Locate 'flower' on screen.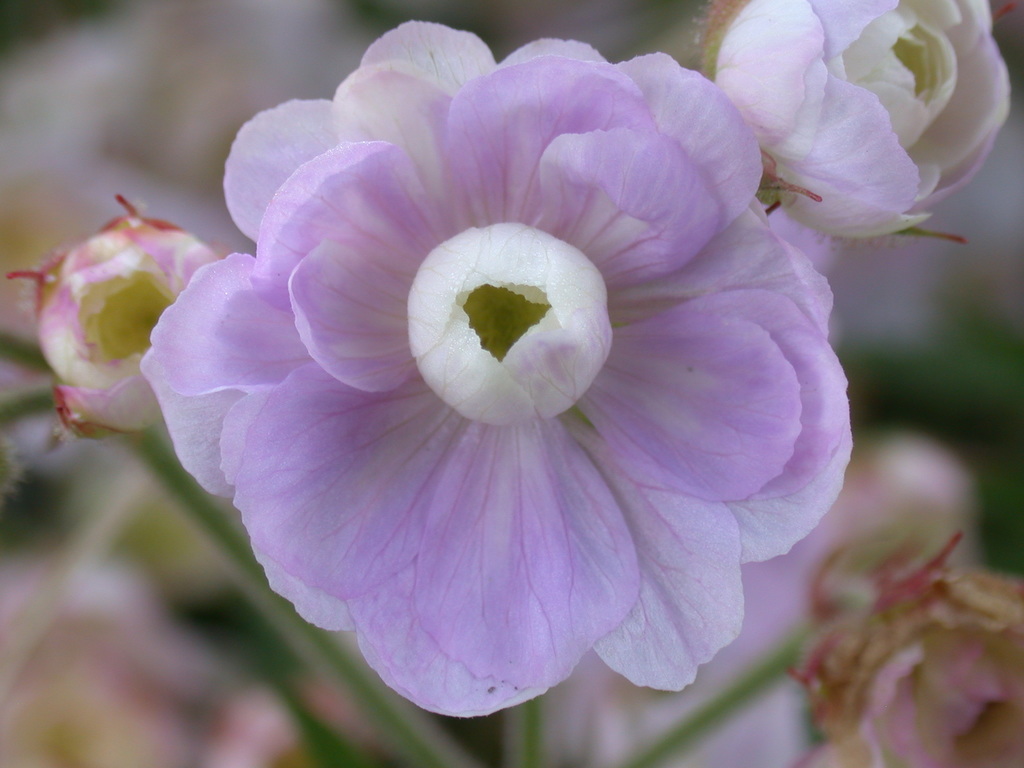
On screen at {"x1": 773, "y1": 524, "x2": 1023, "y2": 767}.
